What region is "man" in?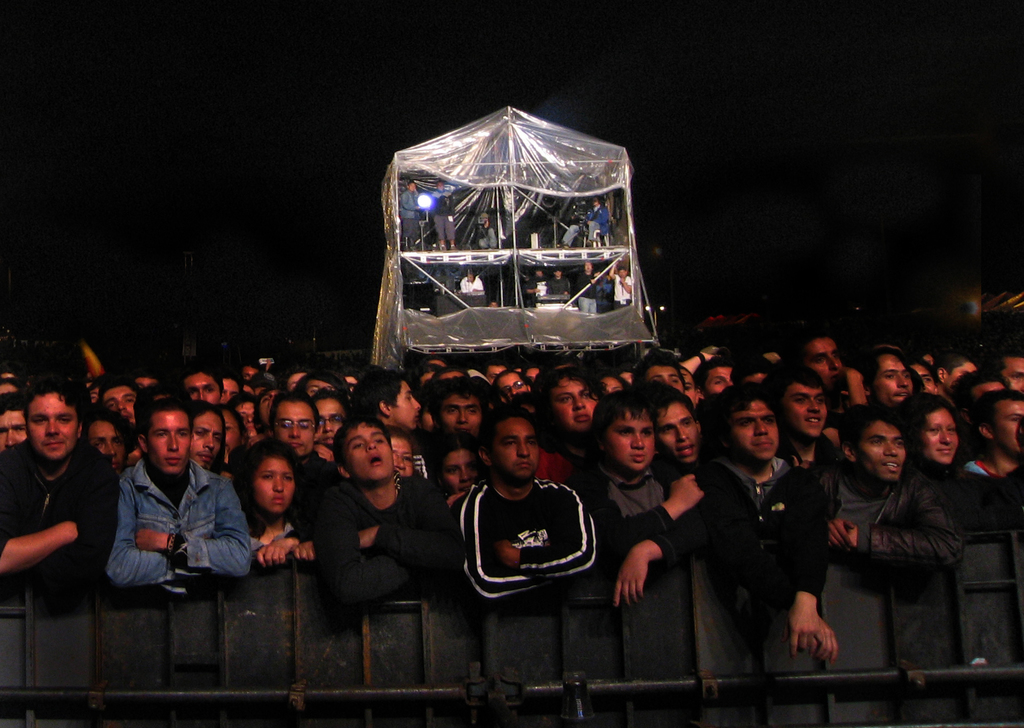
box(432, 380, 486, 428).
